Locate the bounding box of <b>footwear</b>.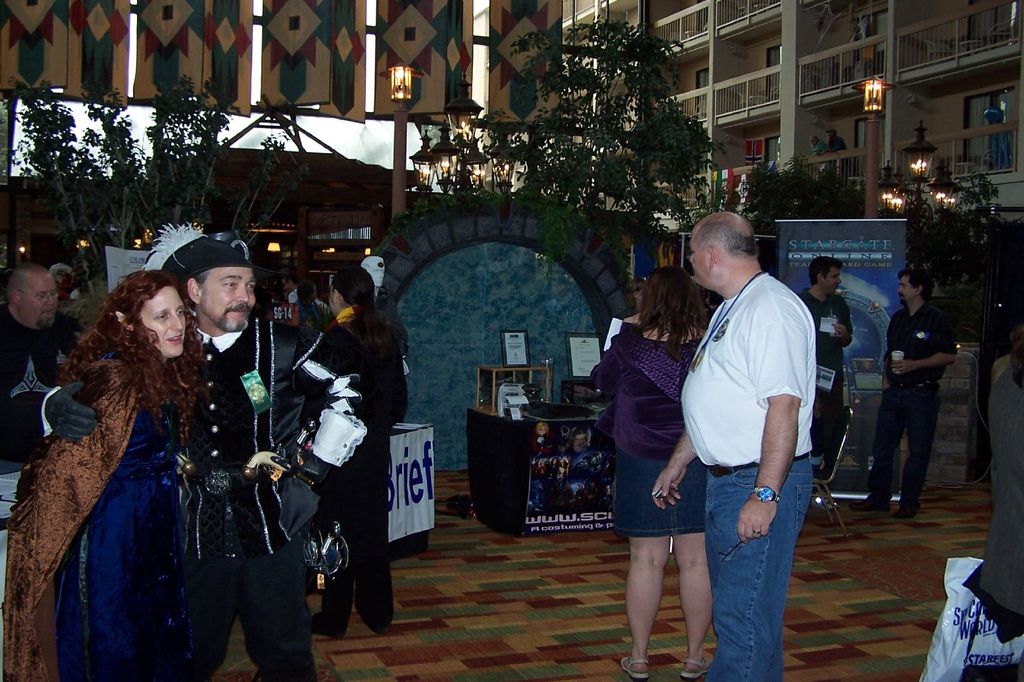
Bounding box: [676, 651, 712, 681].
